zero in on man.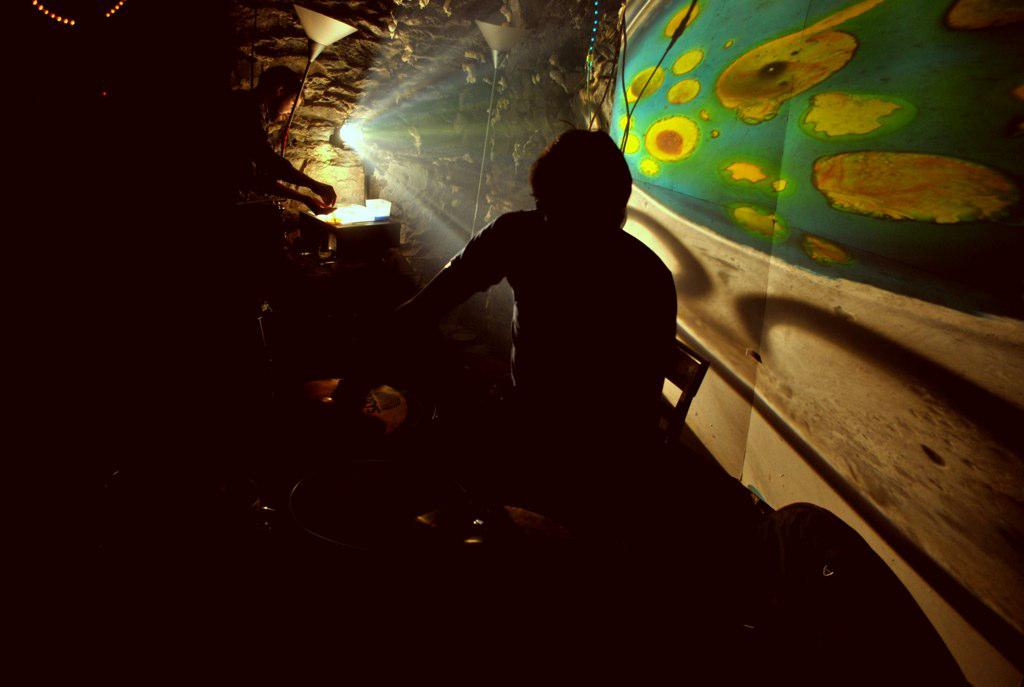
Zeroed in: select_region(357, 129, 677, 472).
